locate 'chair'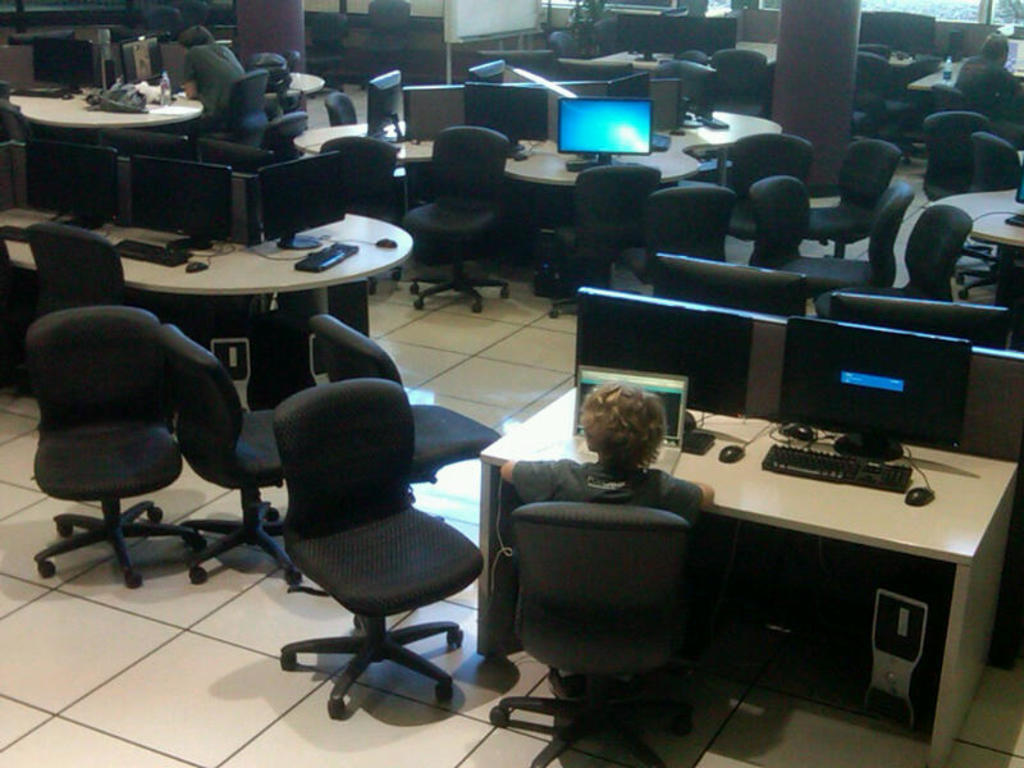
[132, 8, 187, 41]
